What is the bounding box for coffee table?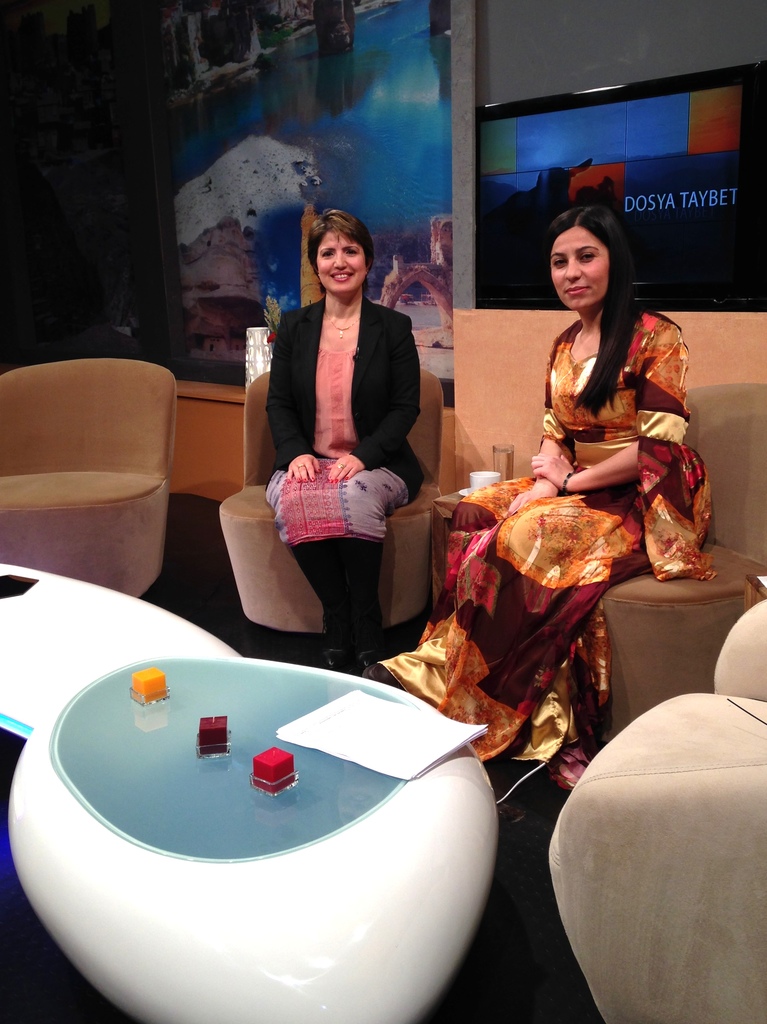
<region>0, 554, 248, 742</region>.
